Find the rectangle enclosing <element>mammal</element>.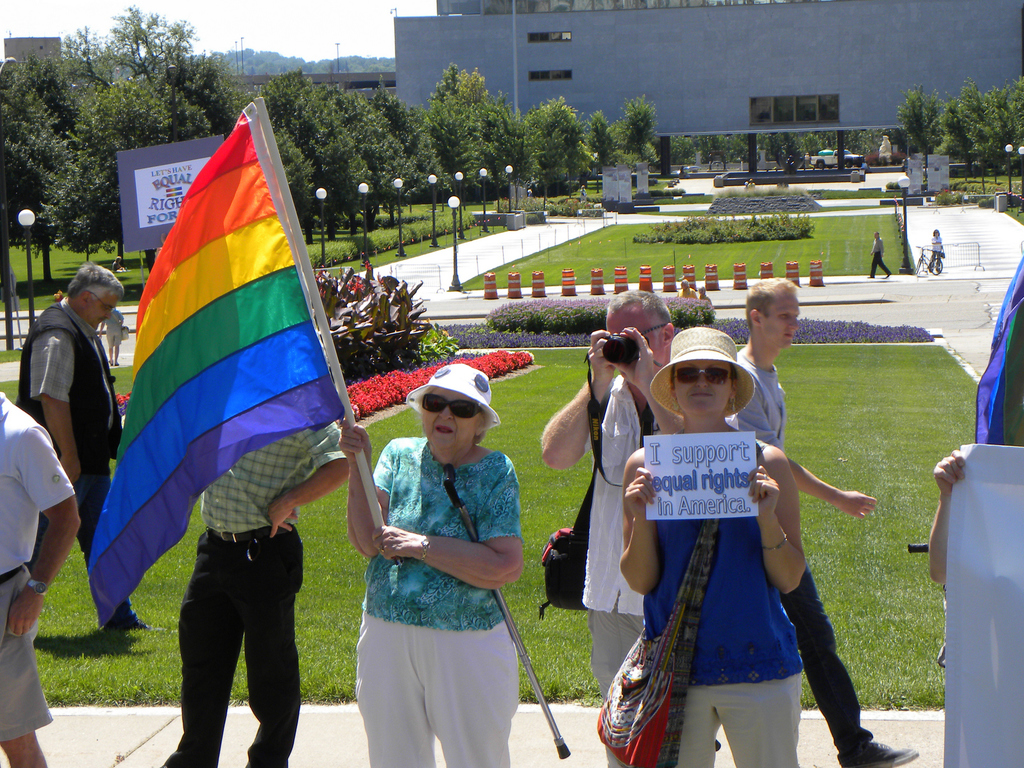
[0, 387, 80, 767].
